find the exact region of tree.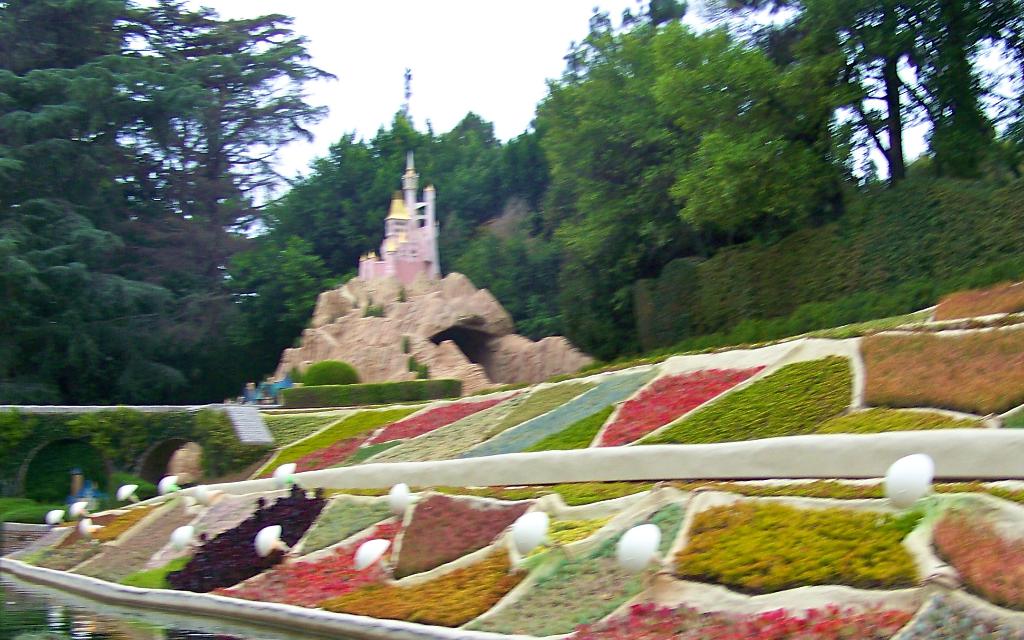
Exact region: BBox(223, 104, 509, 377).
